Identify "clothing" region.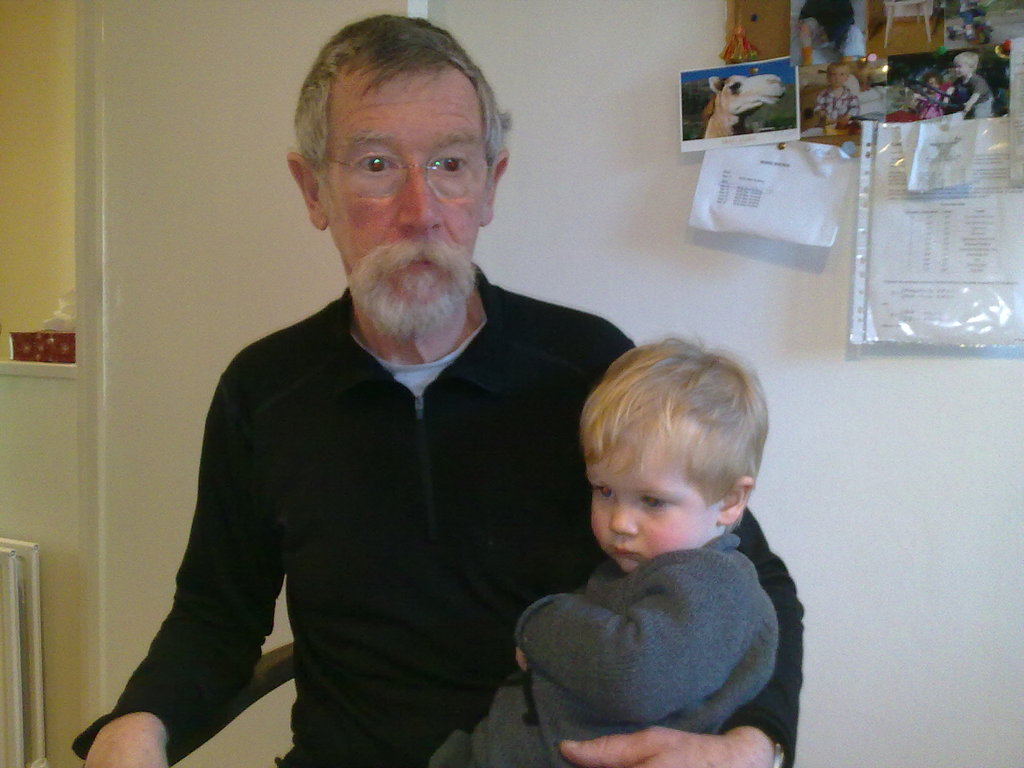
Region: region(72, 295, 809, 767).
